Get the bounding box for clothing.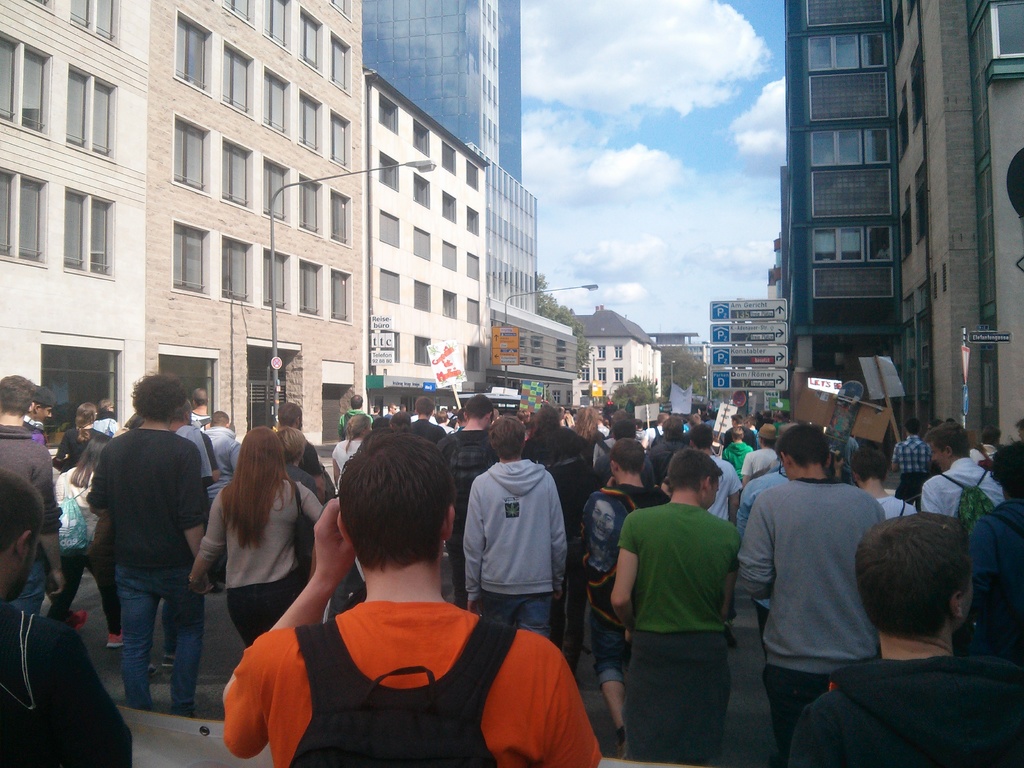
select_region(710, 457, 737, 516).
